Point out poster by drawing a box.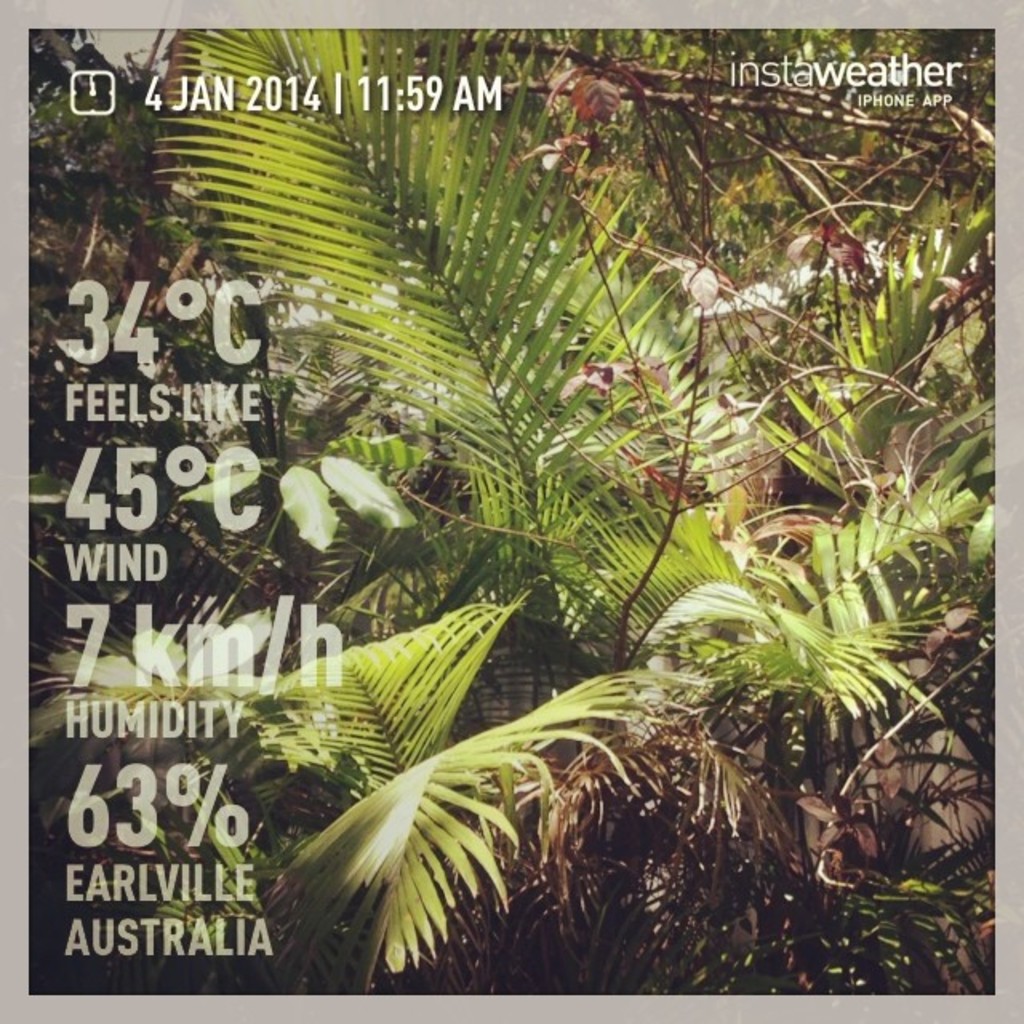
l=30, t=32, r=997, b=998.
